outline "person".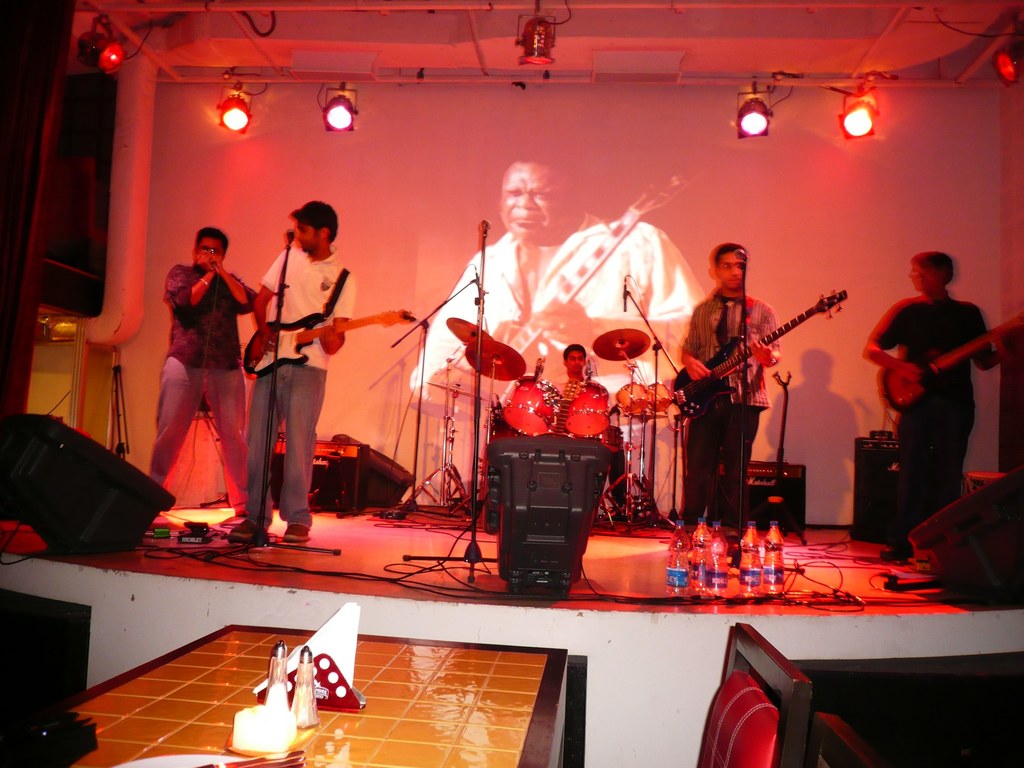
Outline: pyautogui.locateOnScreen(678, 243, 780, 553).
